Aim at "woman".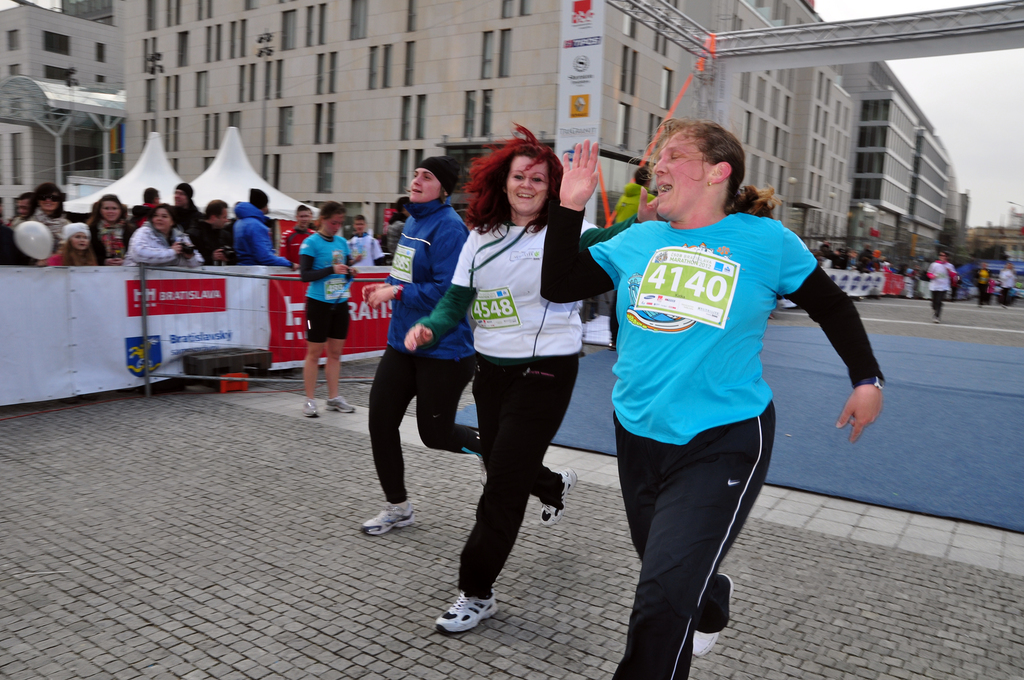
Aimed at region(123, 200, 211, 263).
